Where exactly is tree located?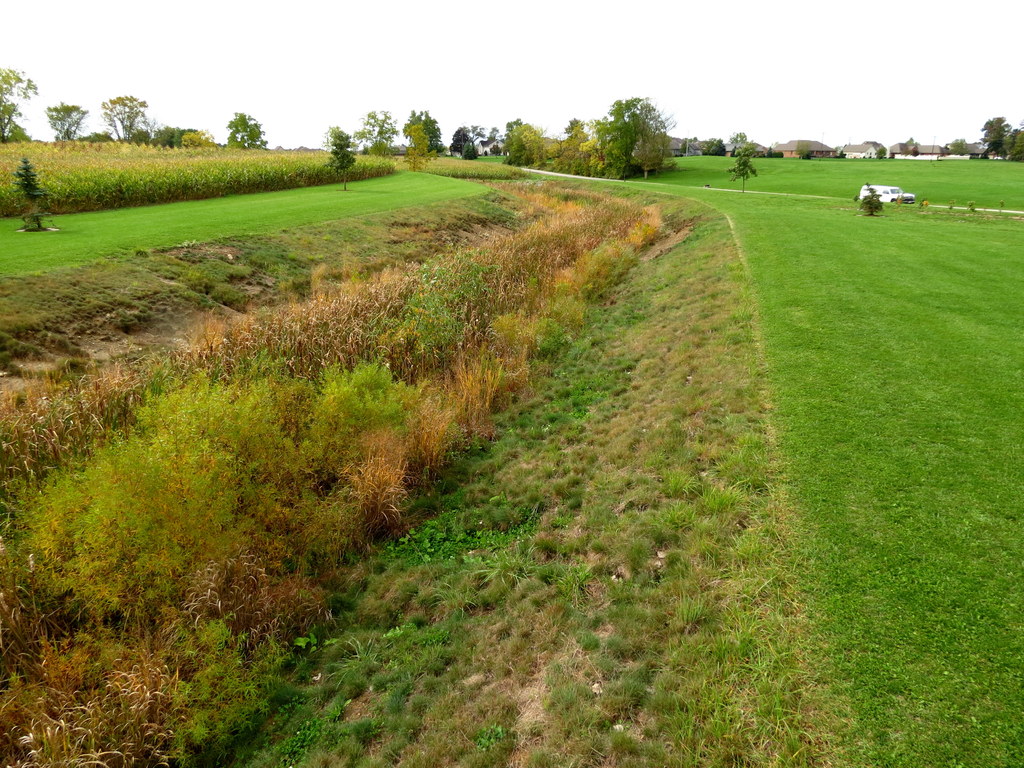
Its bounding box is box=[353, 108, 399, 161].
